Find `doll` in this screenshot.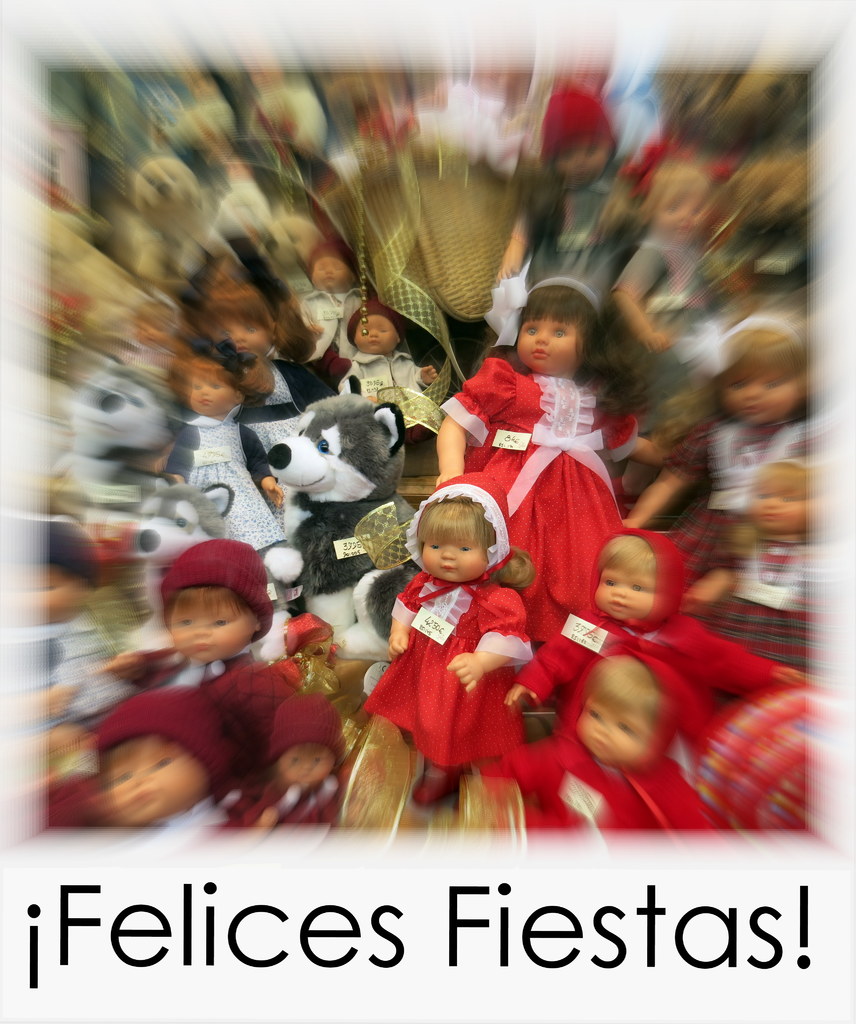
The bounding box for `doll` is BBox(502, 87, 596, 253).
